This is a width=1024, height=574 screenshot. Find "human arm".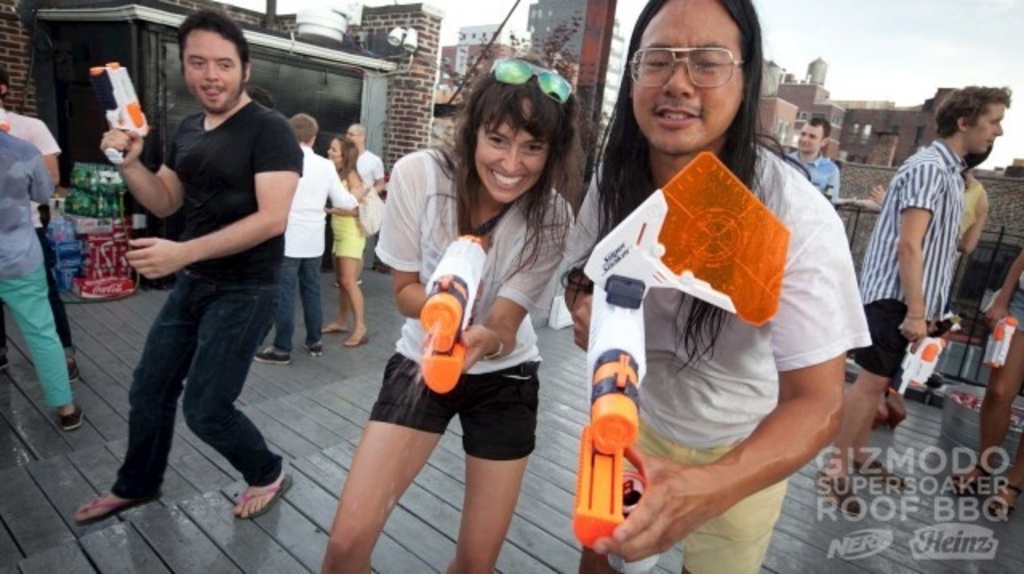
Bounding box: bbox=[115, 115, 314, 281].
